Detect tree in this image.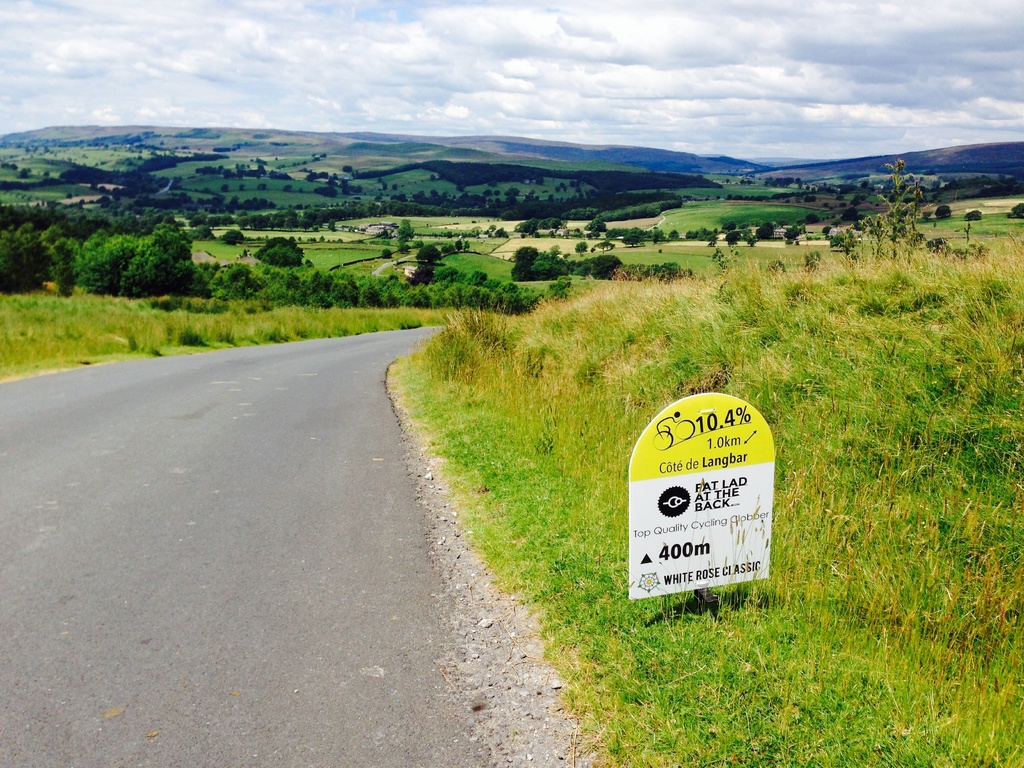
Detection: <box>759,220,773,240</box>.
